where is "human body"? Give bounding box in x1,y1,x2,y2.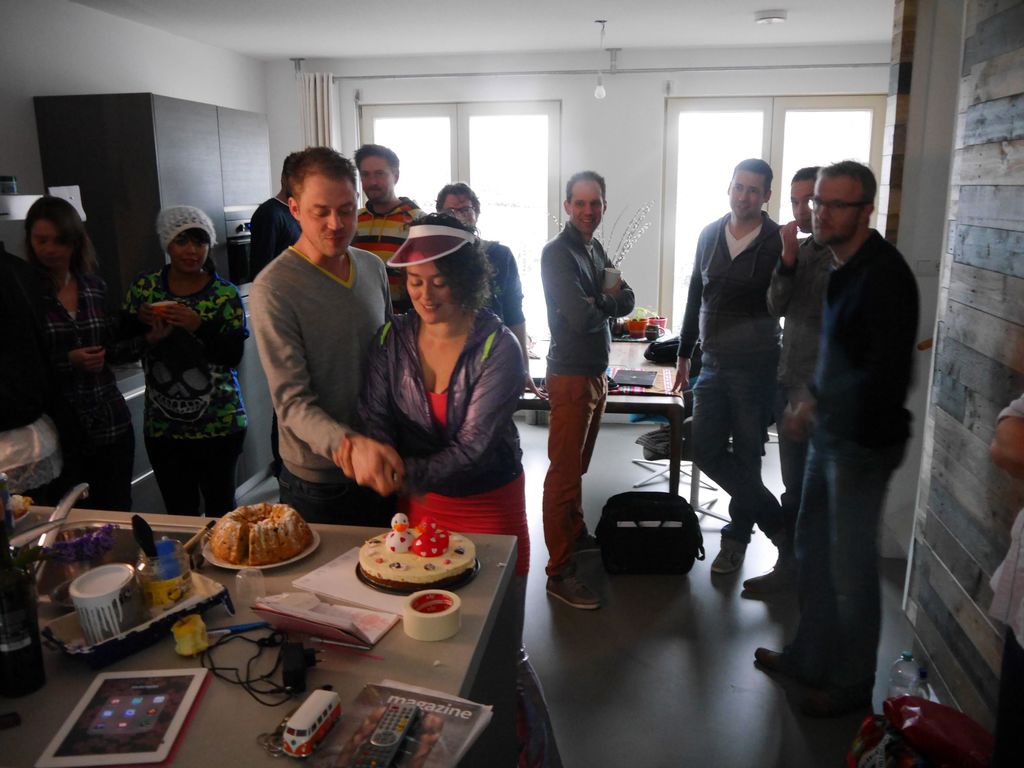
484,234,525,368.
